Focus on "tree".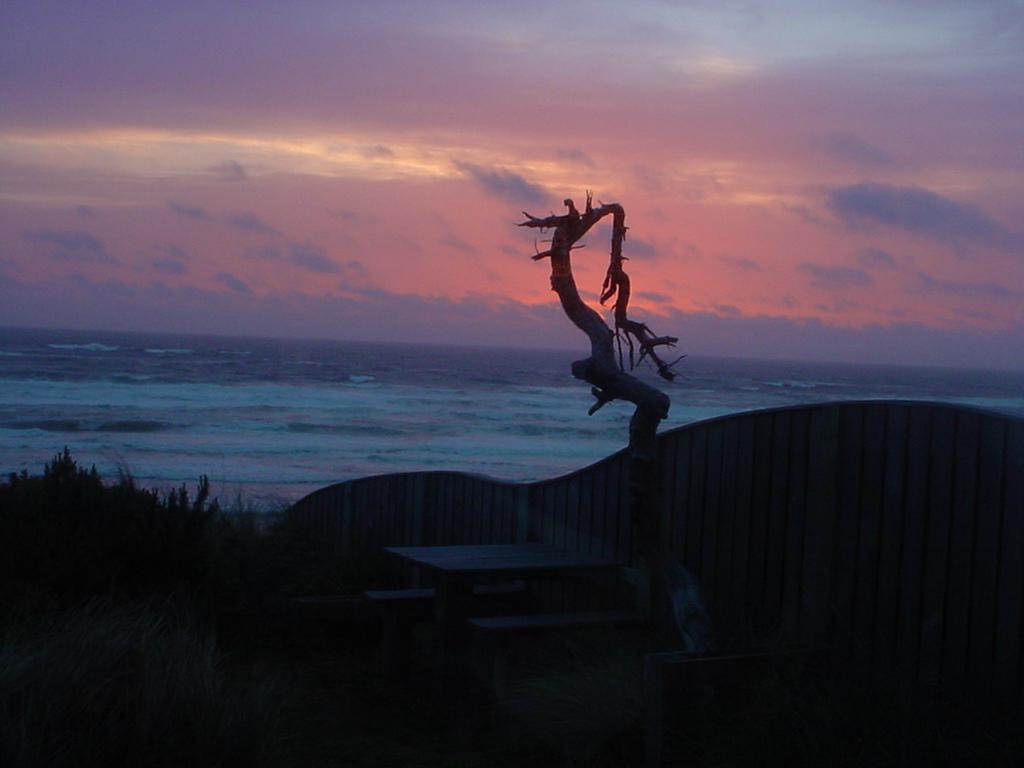
Focused at 10:448:119:516.
